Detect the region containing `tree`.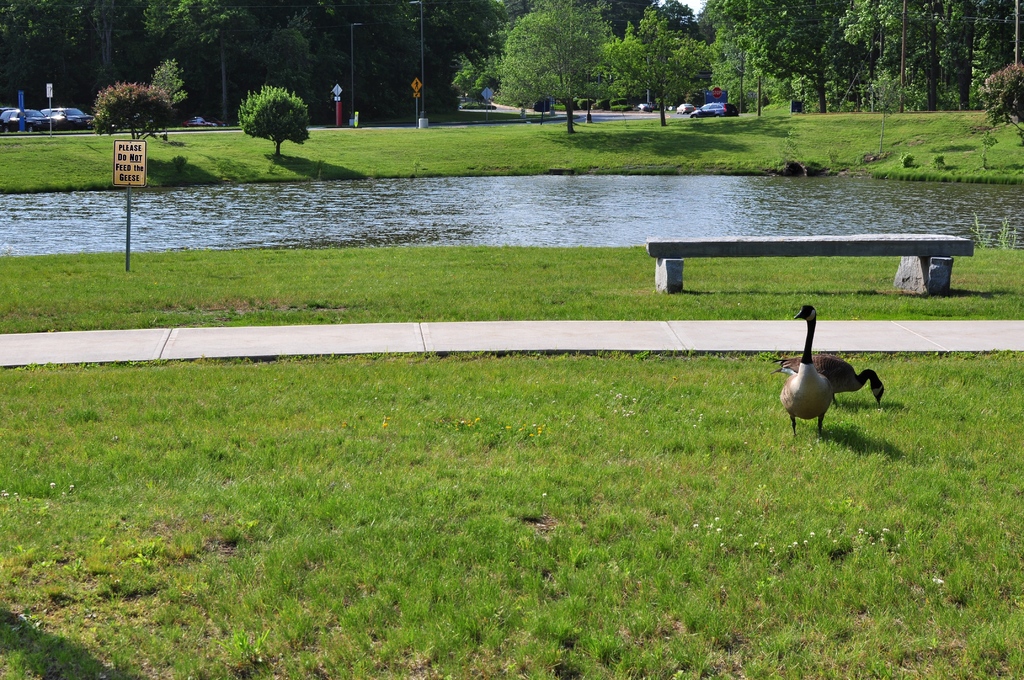
rect(79, 58, 182, 132).
